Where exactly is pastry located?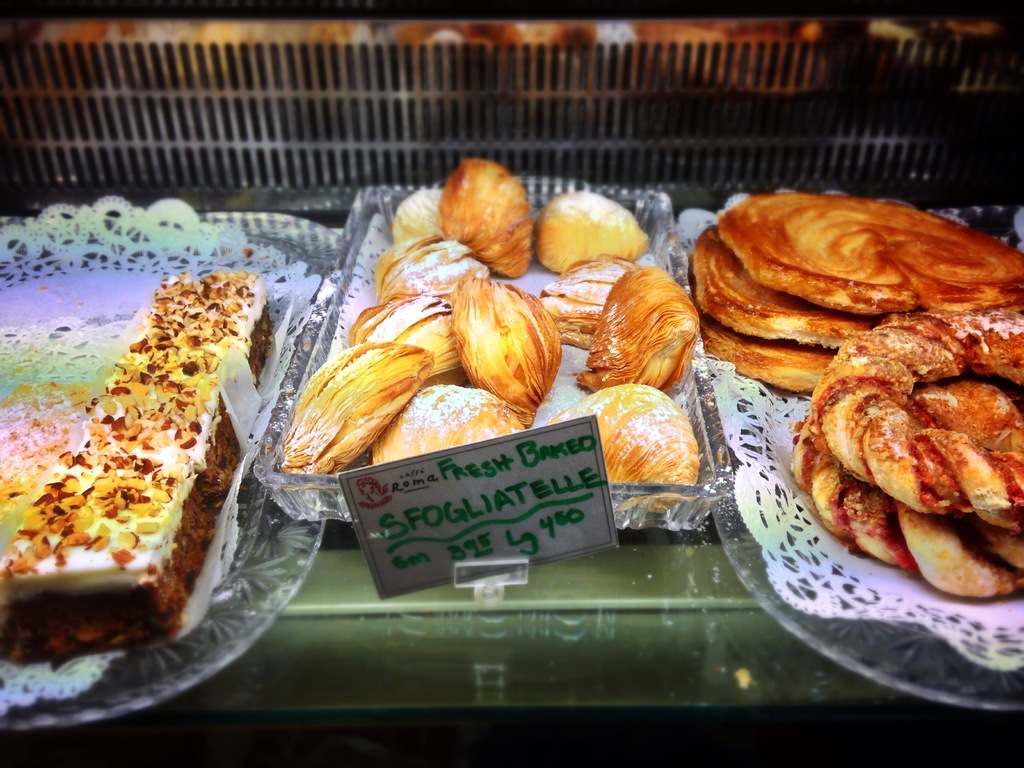
Its bounding box is <region>534, 189, 646, 276</region>.
